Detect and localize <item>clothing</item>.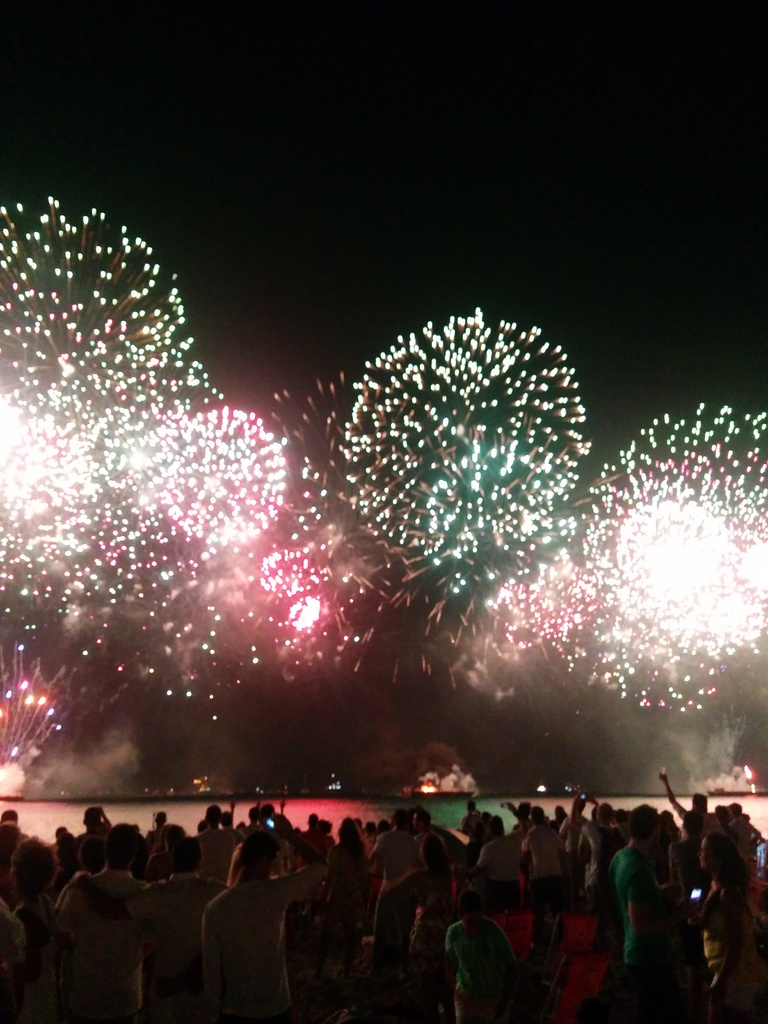
Localized at locate(444, 915, 529, 1012).
